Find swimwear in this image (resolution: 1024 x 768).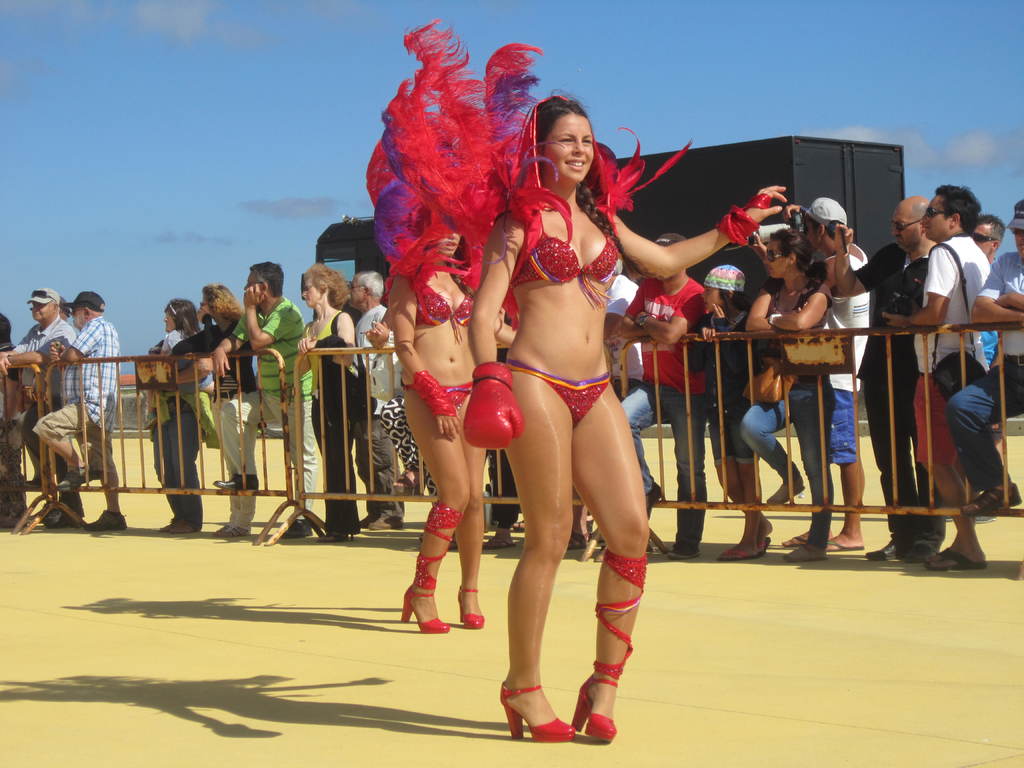
{"x1": 506, "y1": 212, "x2": 626, "y2": 307}.
